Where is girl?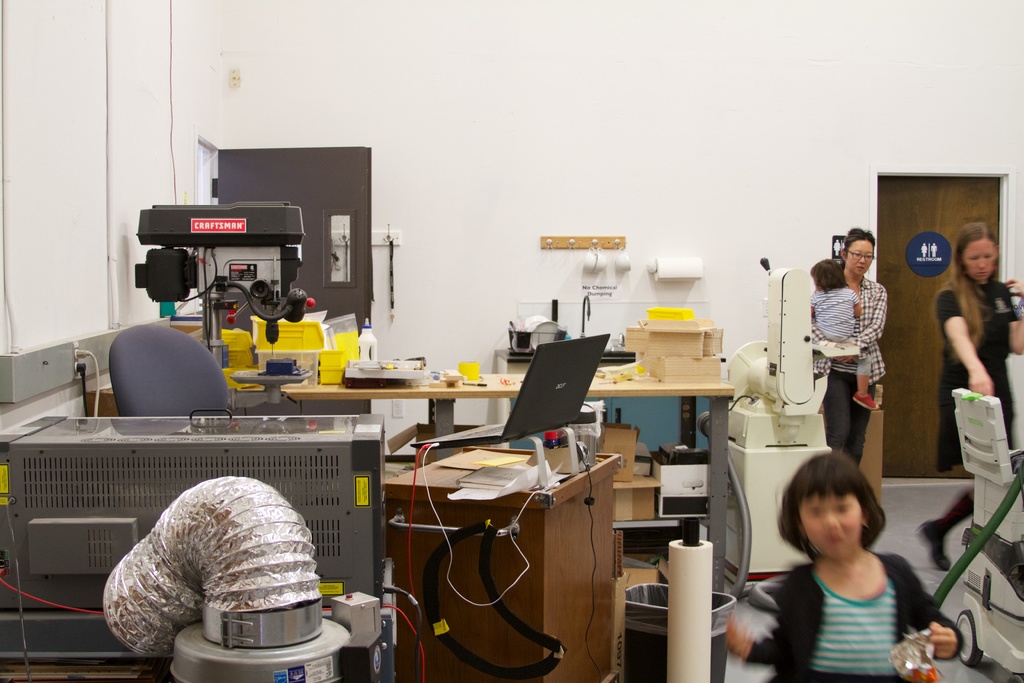
Rect(725, 449, 968, 682).
